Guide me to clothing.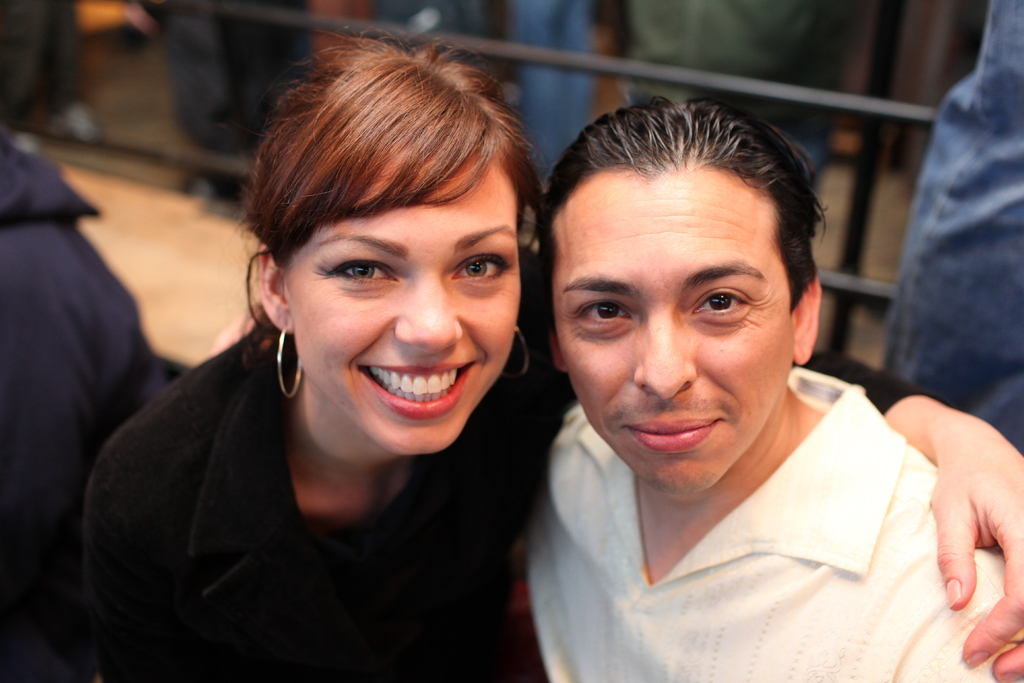
Guidance: bbox(524, 368, 1023, 677).
